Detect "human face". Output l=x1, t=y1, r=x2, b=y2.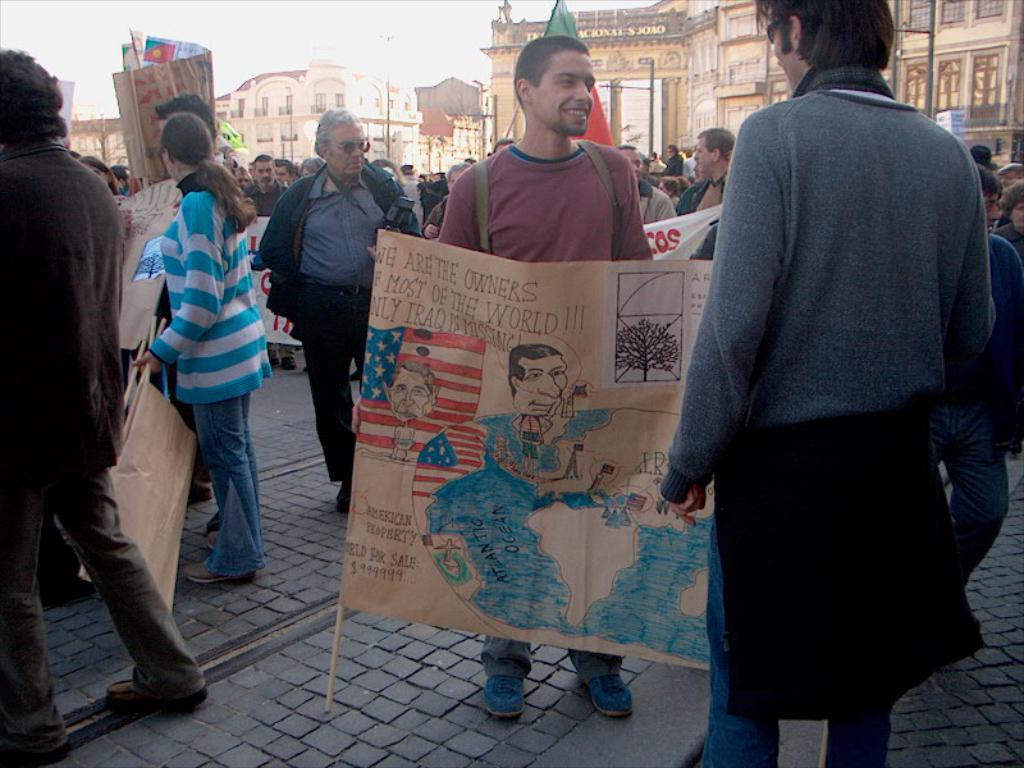
l=389, t=376, r=430, b=426.
